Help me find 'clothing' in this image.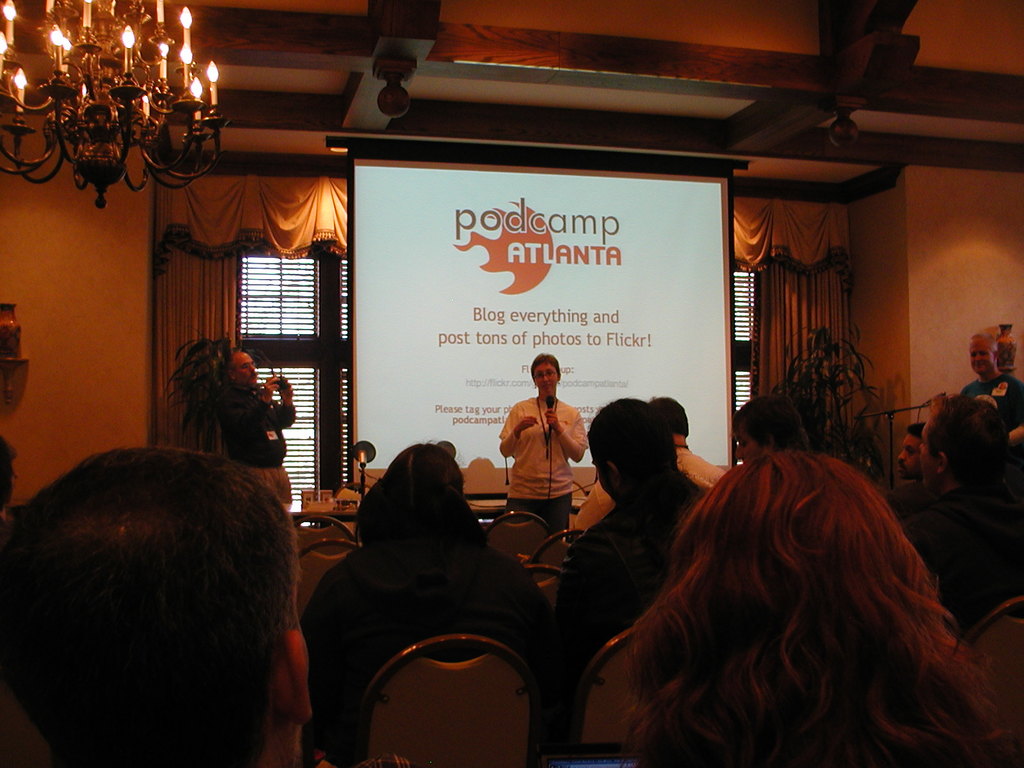
Found it: 500:373:582:530.
